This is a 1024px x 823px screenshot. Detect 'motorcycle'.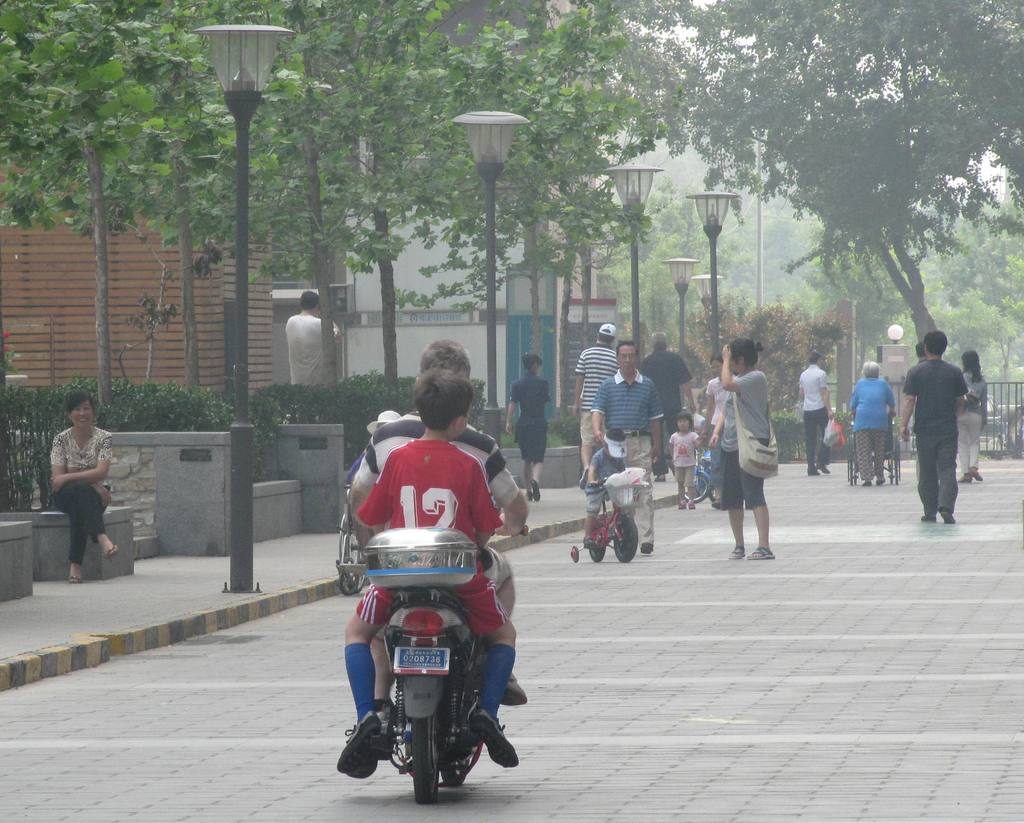
323 497 532 811.
